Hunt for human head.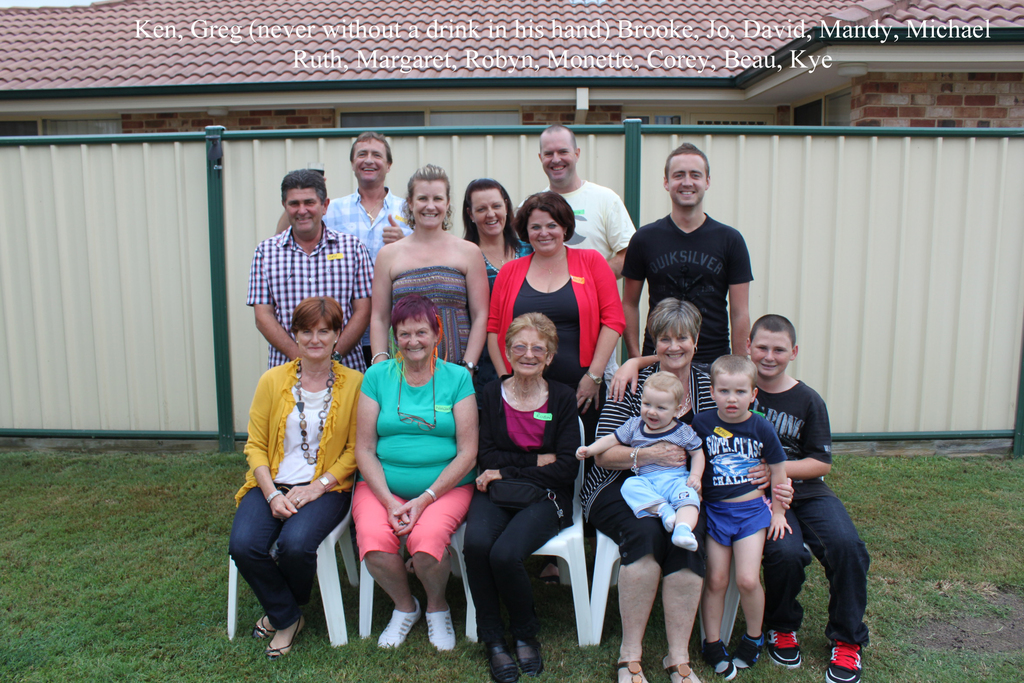
Hunted down at crop(538, 124, 582, 186).
